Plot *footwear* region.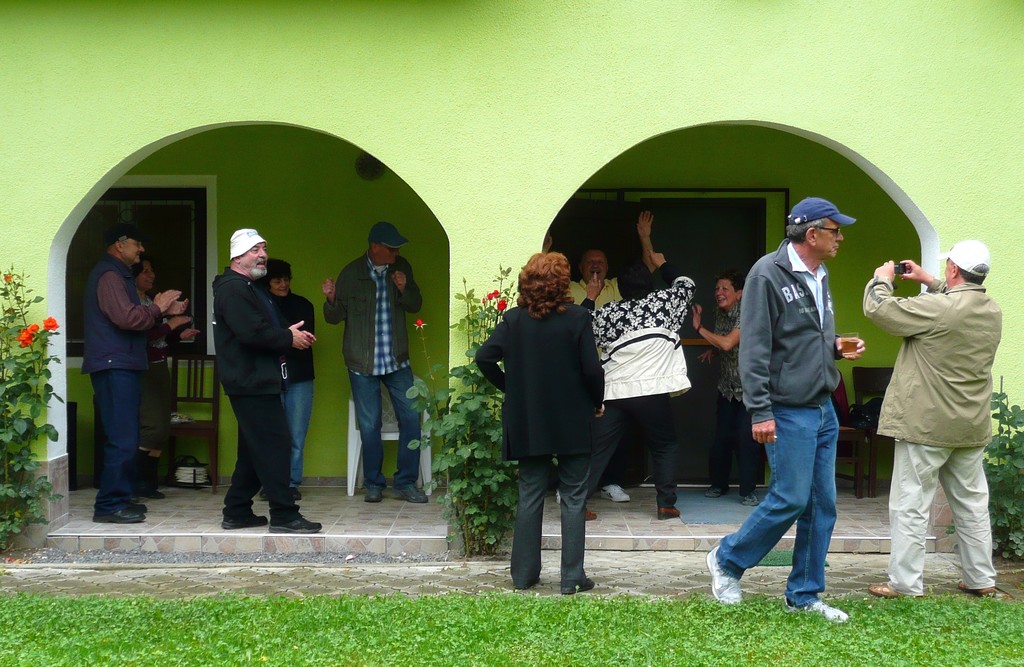
Plotted at detection(561, 578, 597, 597).
